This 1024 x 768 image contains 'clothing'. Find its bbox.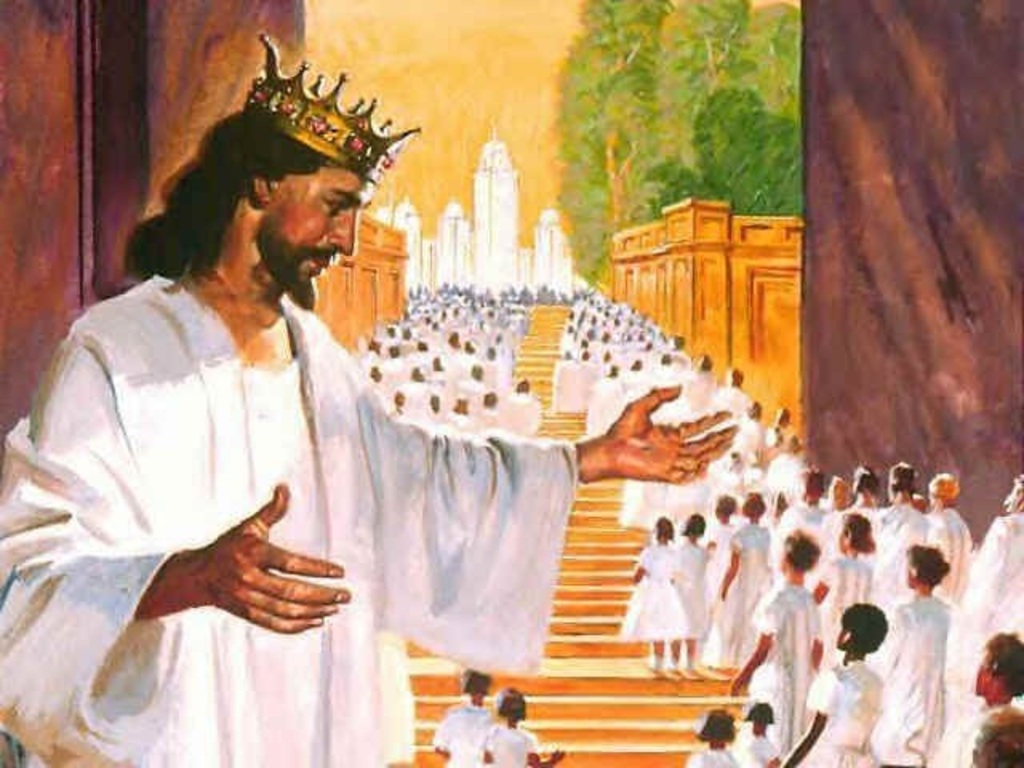
{"left": 632, "top": 550, "right": 696, "bottom": 638}.
